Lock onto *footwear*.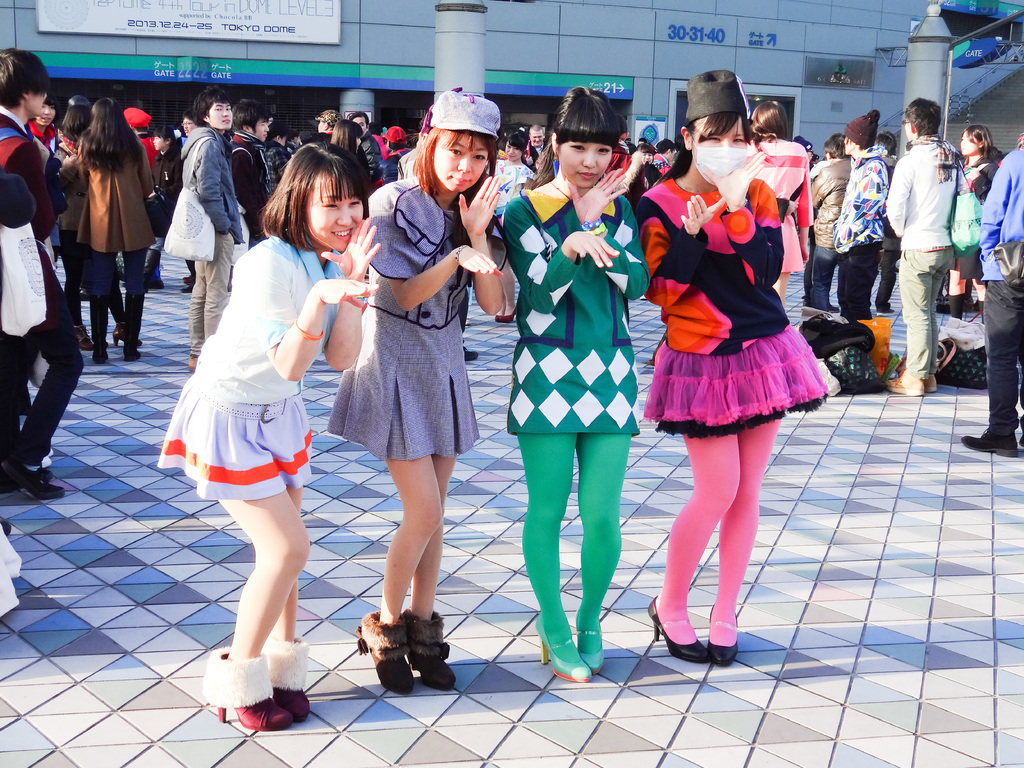
Locked: [x1=190, y1=666, x2=300, y2=727].
